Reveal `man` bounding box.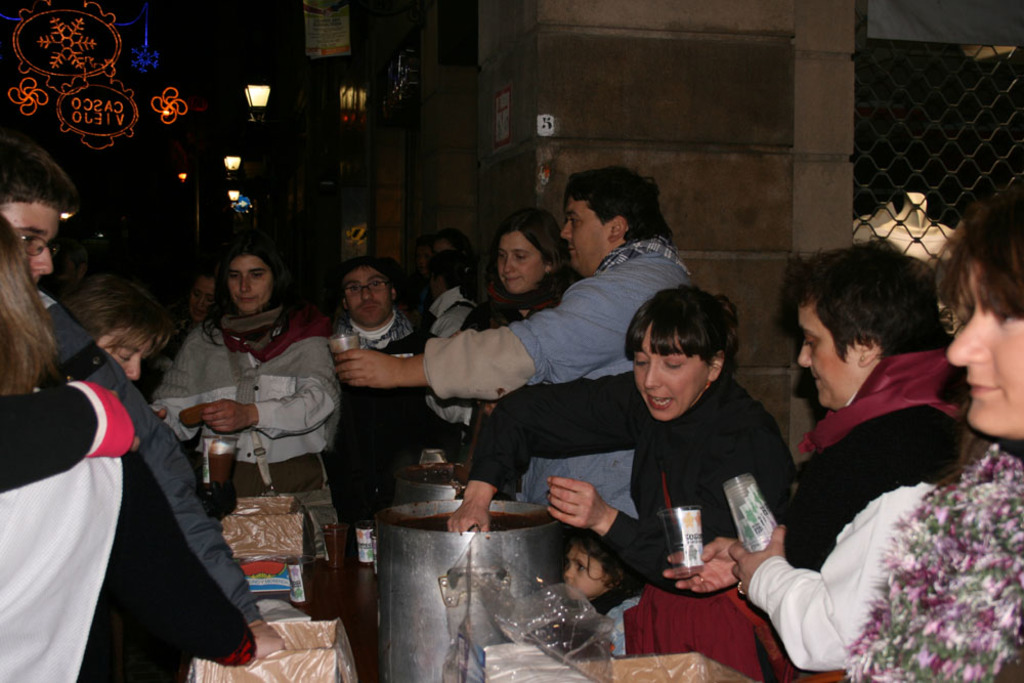
Revealed: 339:255:418:356.
